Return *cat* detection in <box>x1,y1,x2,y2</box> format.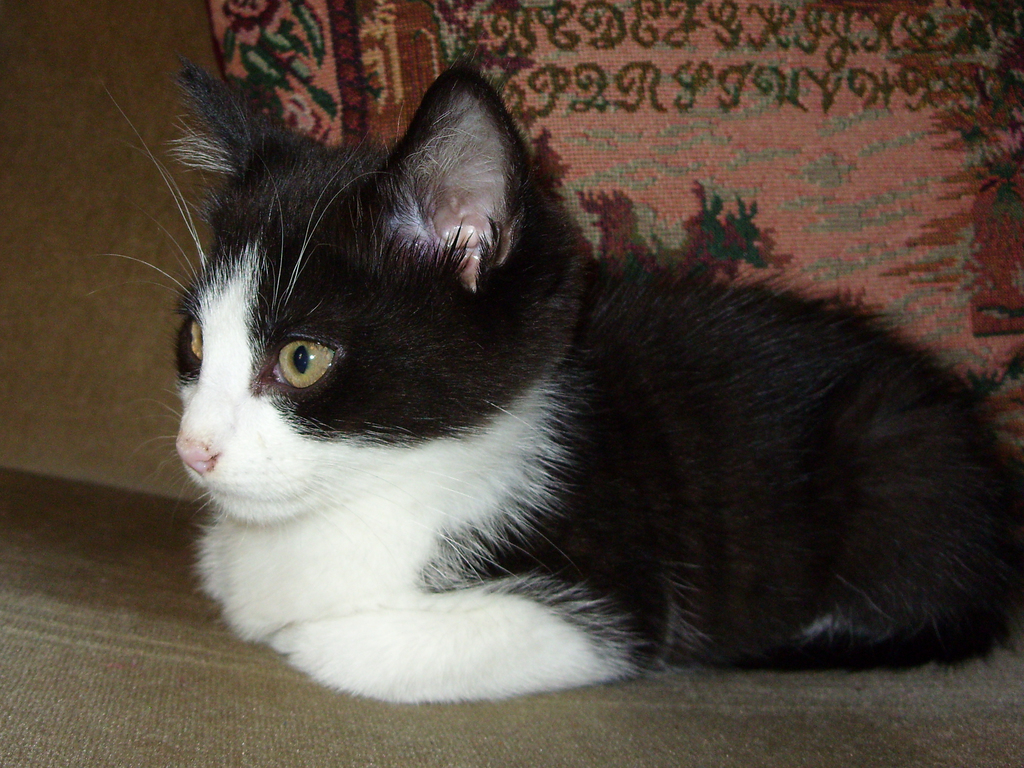
<box>79,40,1023,706</box>.
